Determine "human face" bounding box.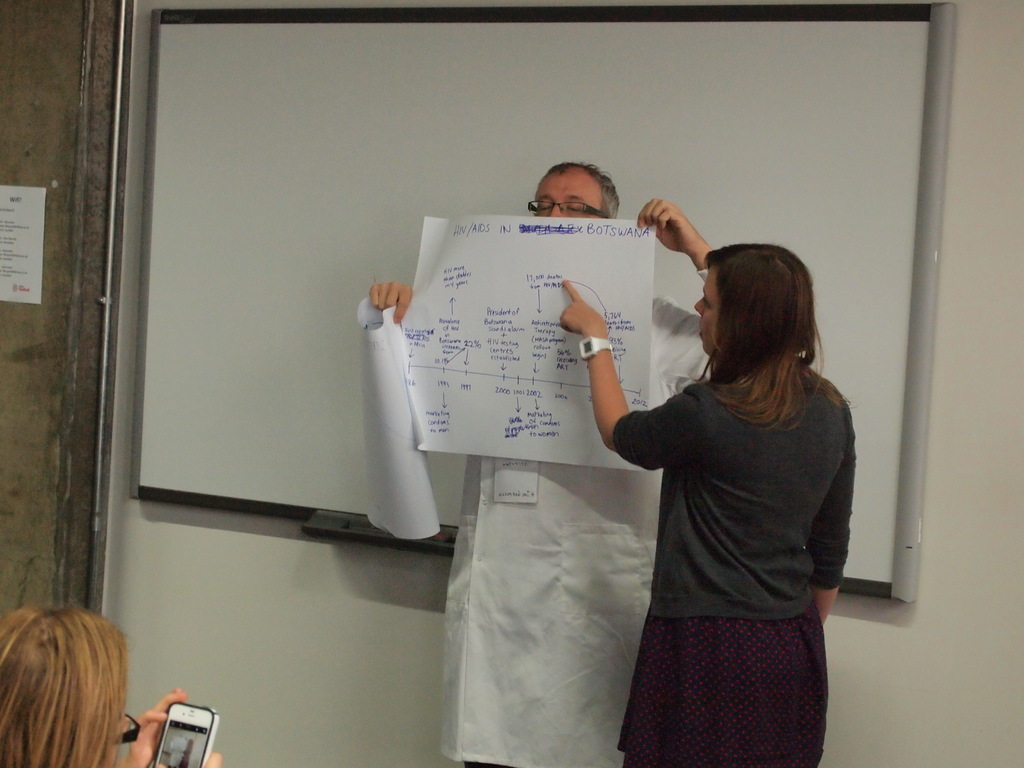
Determined: locate(100, 685, 129, 767).
